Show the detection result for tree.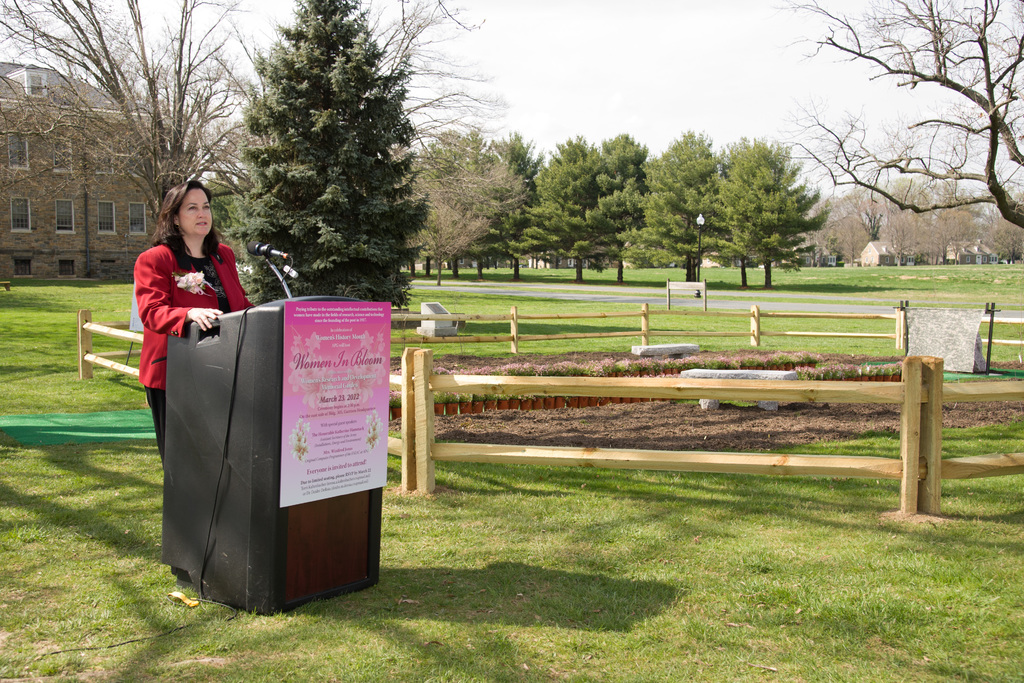
0 0 252 226.
